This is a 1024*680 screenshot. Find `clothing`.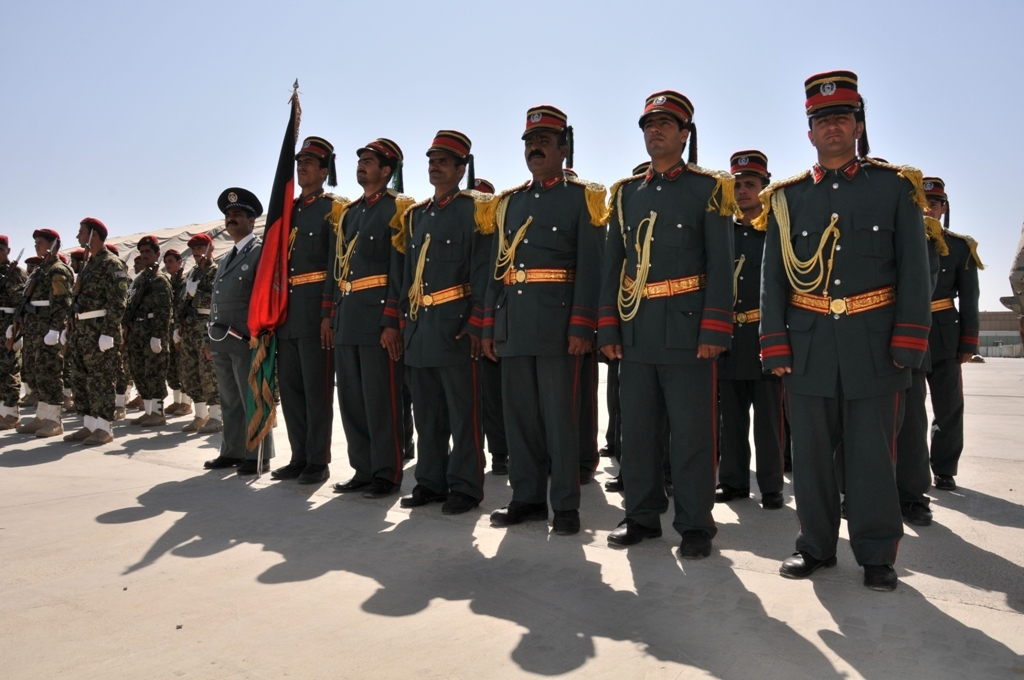
Bounding box: {"x1": 116, "y1": 255, "x2": 190, "y2": 435}.
